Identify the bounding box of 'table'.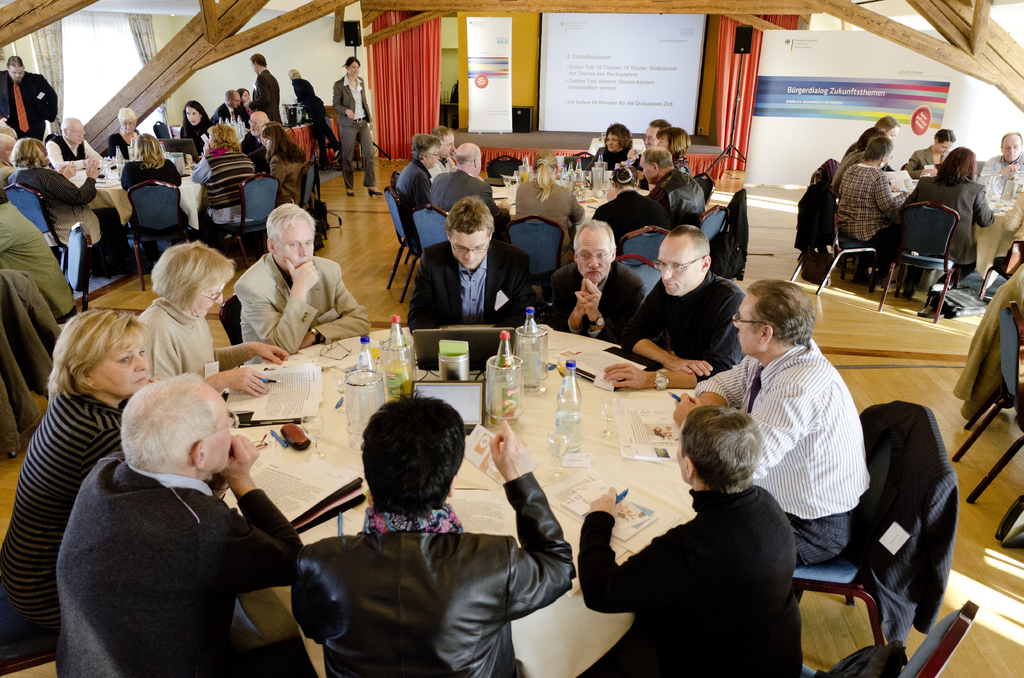
BBox(912, 190, 1020, 286).
